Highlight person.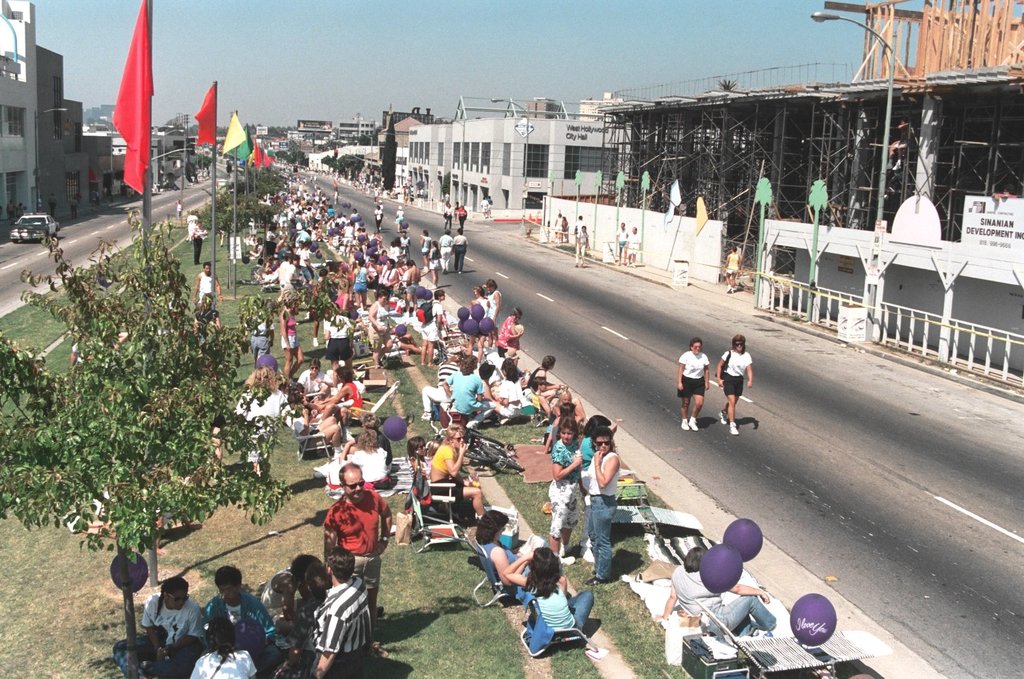
Highlighted region: (left=624, top=227, right=639, bottom=266).
